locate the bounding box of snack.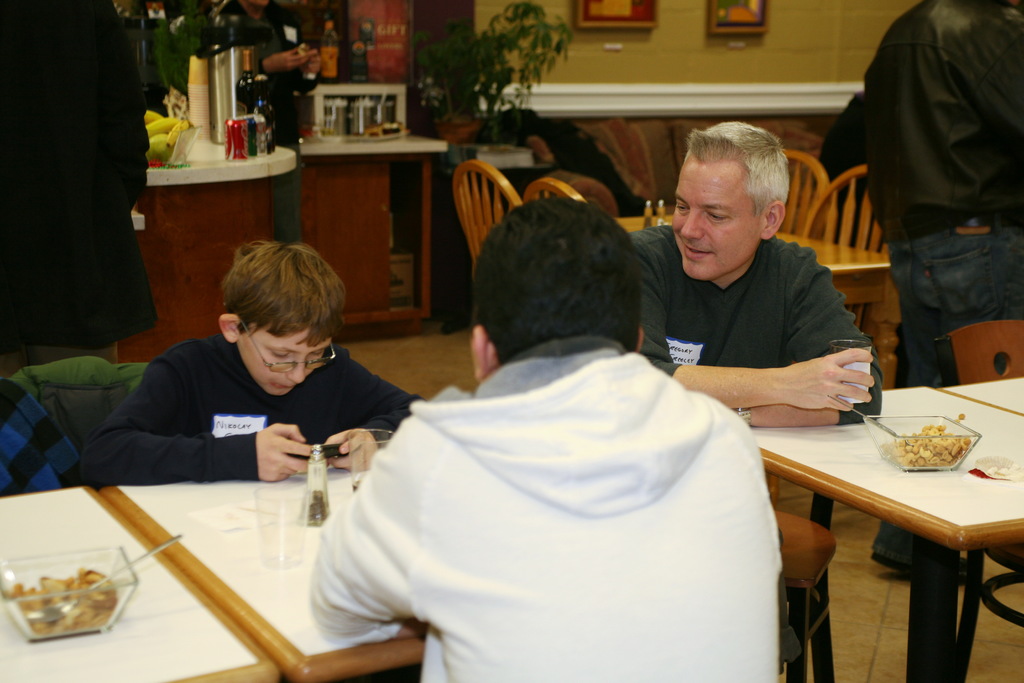
Bounding box: 14 560 106 643.
